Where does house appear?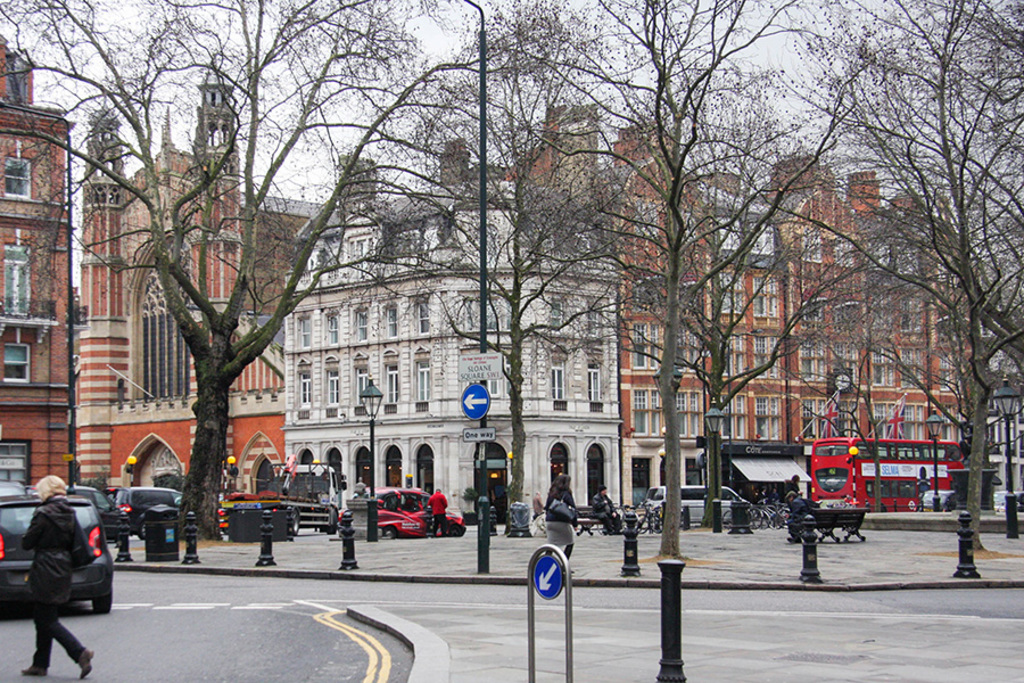
Appears at 702,198,784,484.
